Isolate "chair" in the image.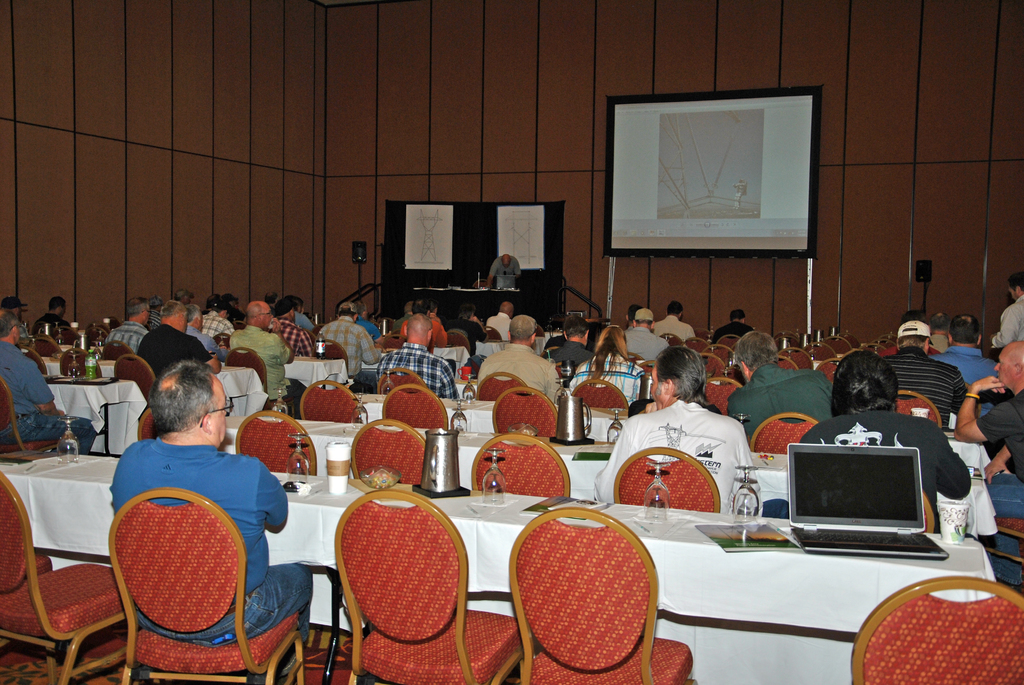
Isolated region: crop(982, 516, 1023, 570).
